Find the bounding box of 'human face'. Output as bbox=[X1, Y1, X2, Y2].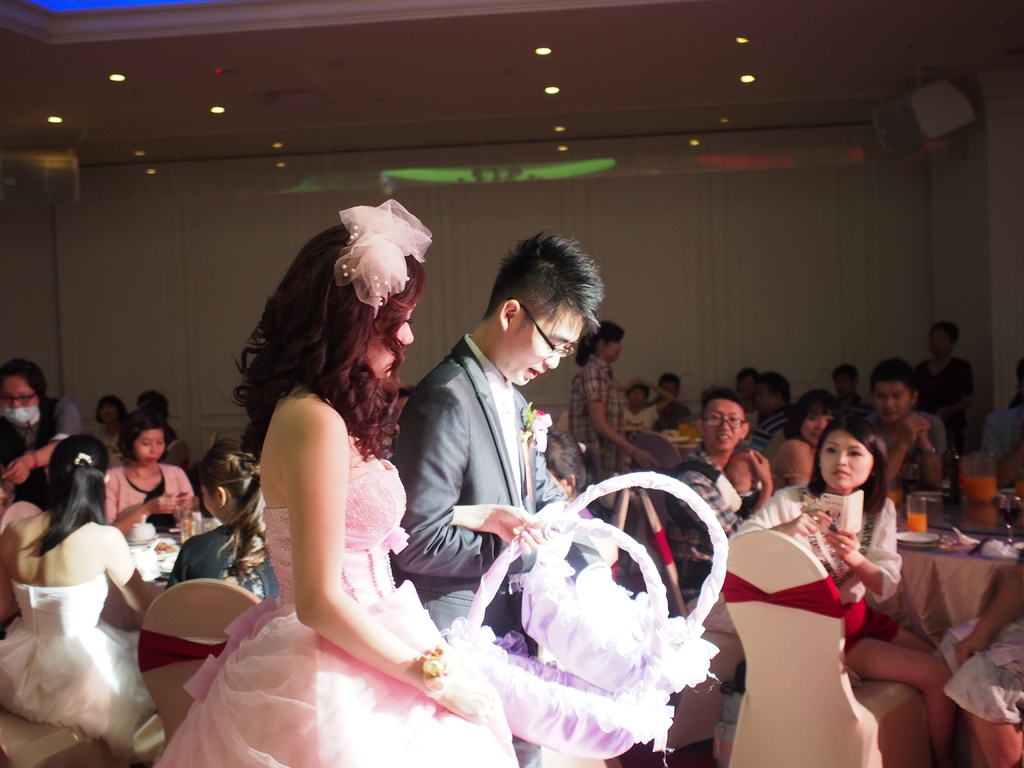
bbox=[135, 430, 167, 468].
